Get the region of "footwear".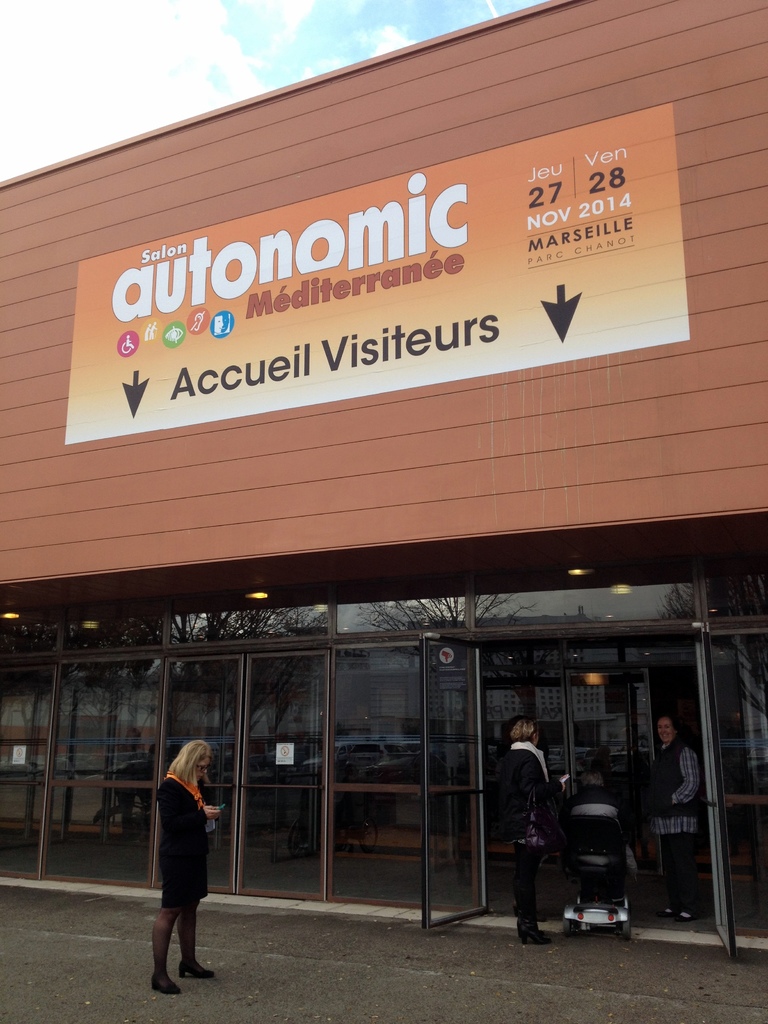
[175,960,213,976].
